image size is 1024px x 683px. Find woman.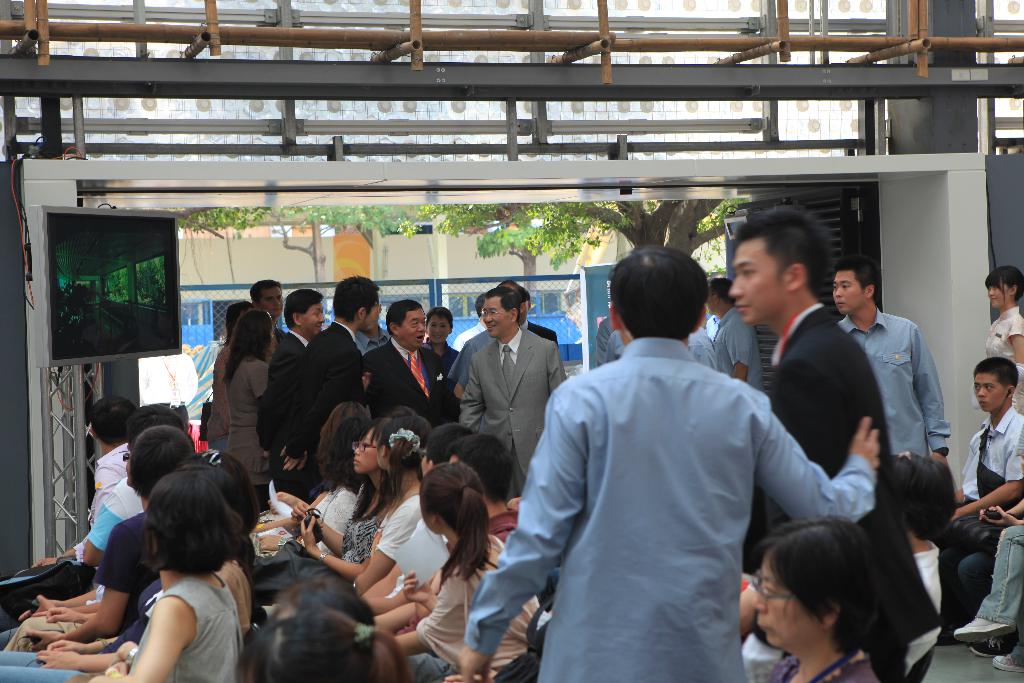
984, 265, 1023, 413.
